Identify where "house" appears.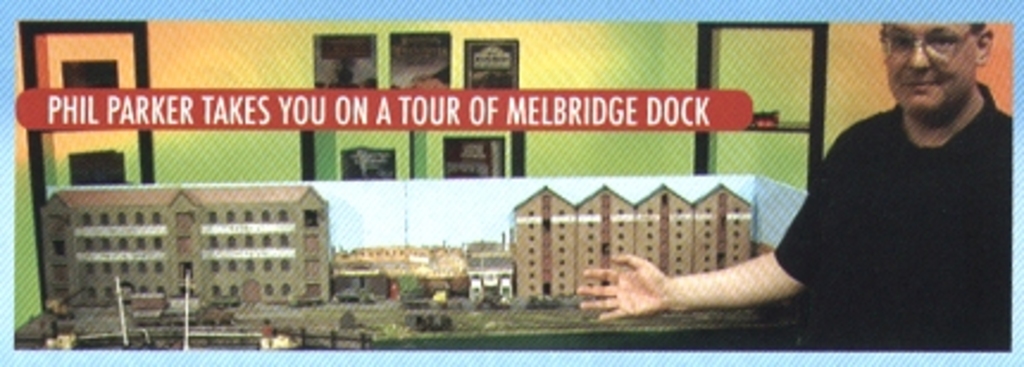
Appears at pyautogui.locateOnScreen(48, 181, 331, 293).
